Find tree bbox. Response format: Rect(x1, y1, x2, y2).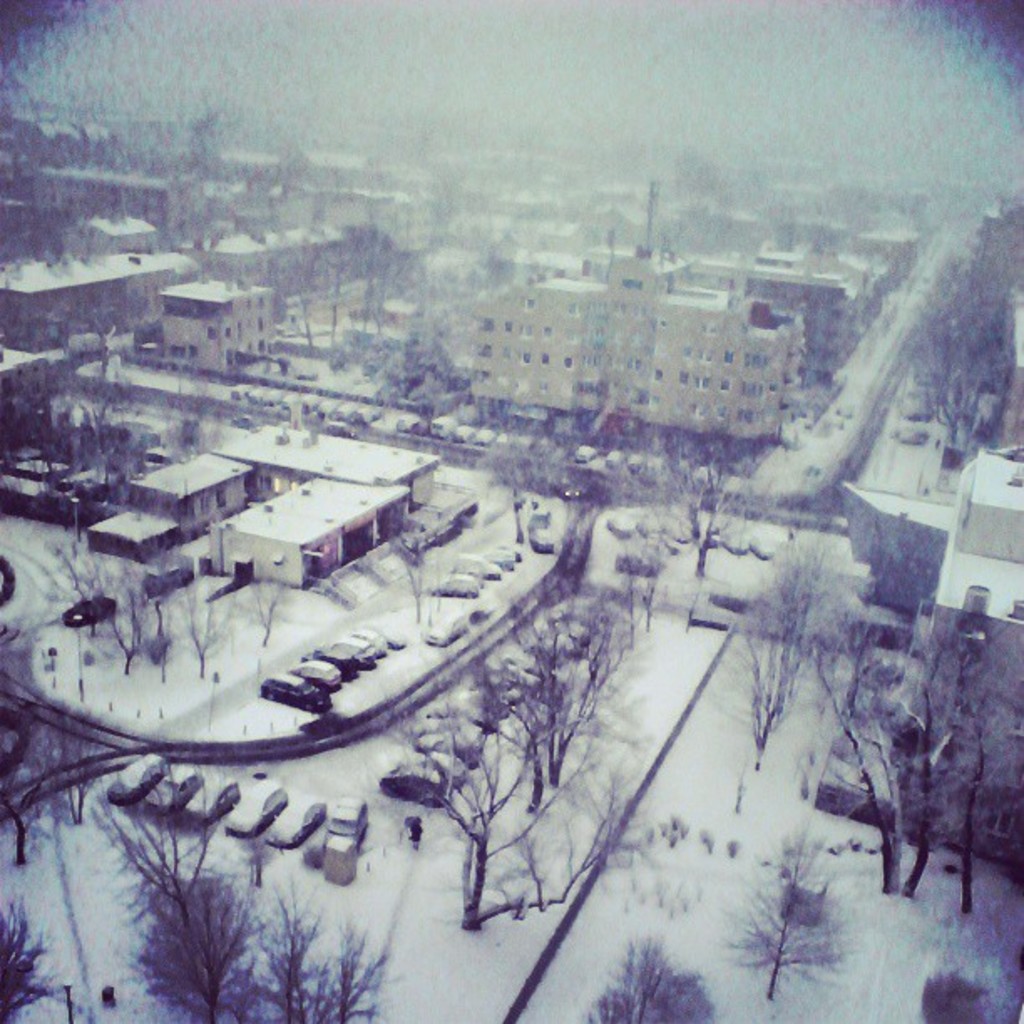
Rect(393, 535, 428, 619).
